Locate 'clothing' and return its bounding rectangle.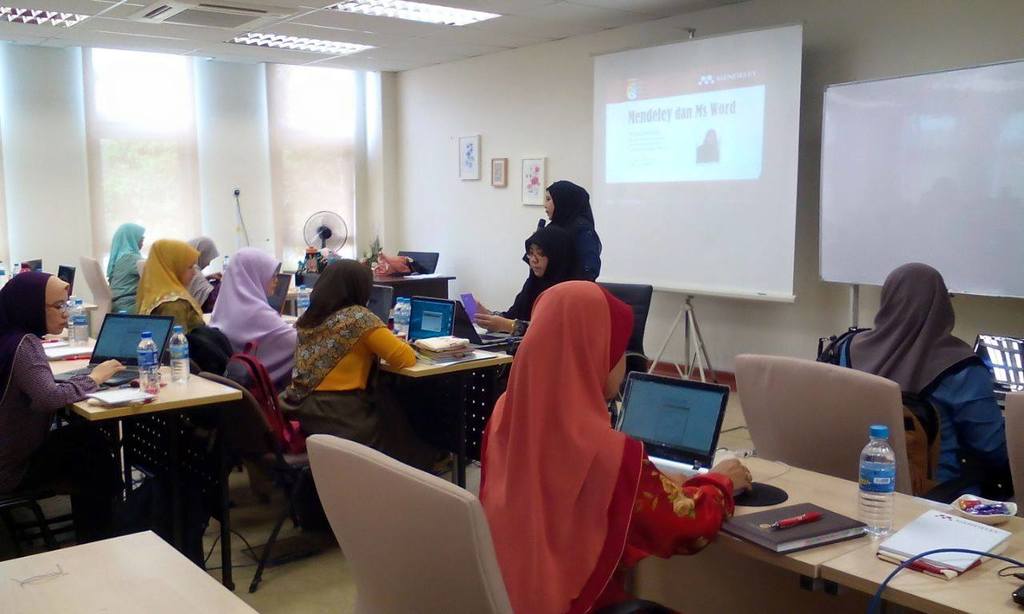
detection(830, 313, 1017, 497).
